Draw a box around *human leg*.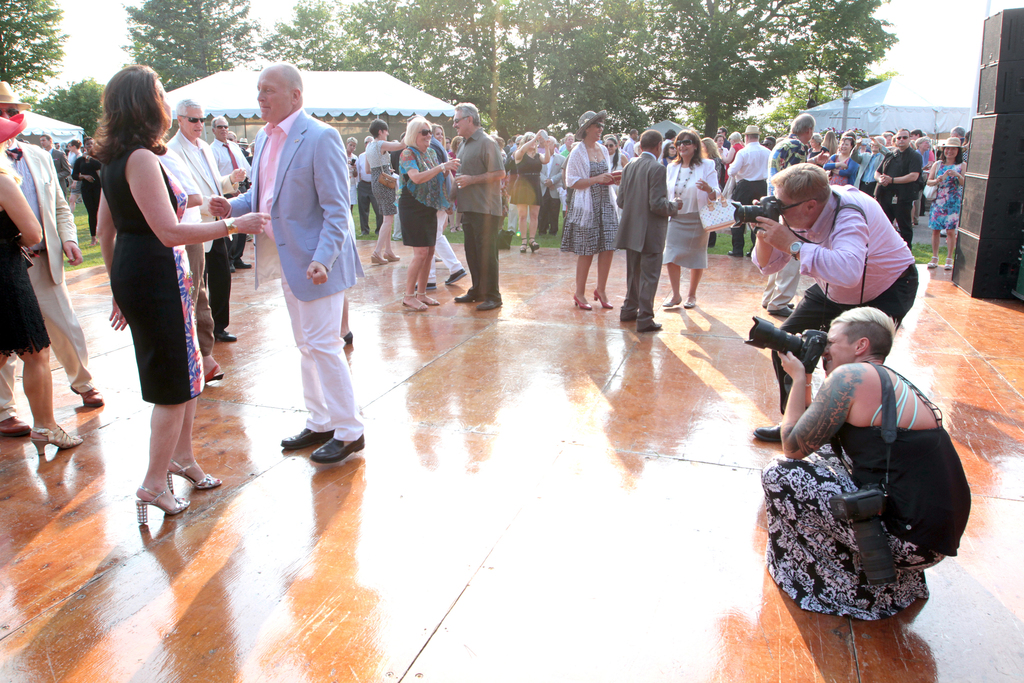
Rect(0, 352, 28, 430).
